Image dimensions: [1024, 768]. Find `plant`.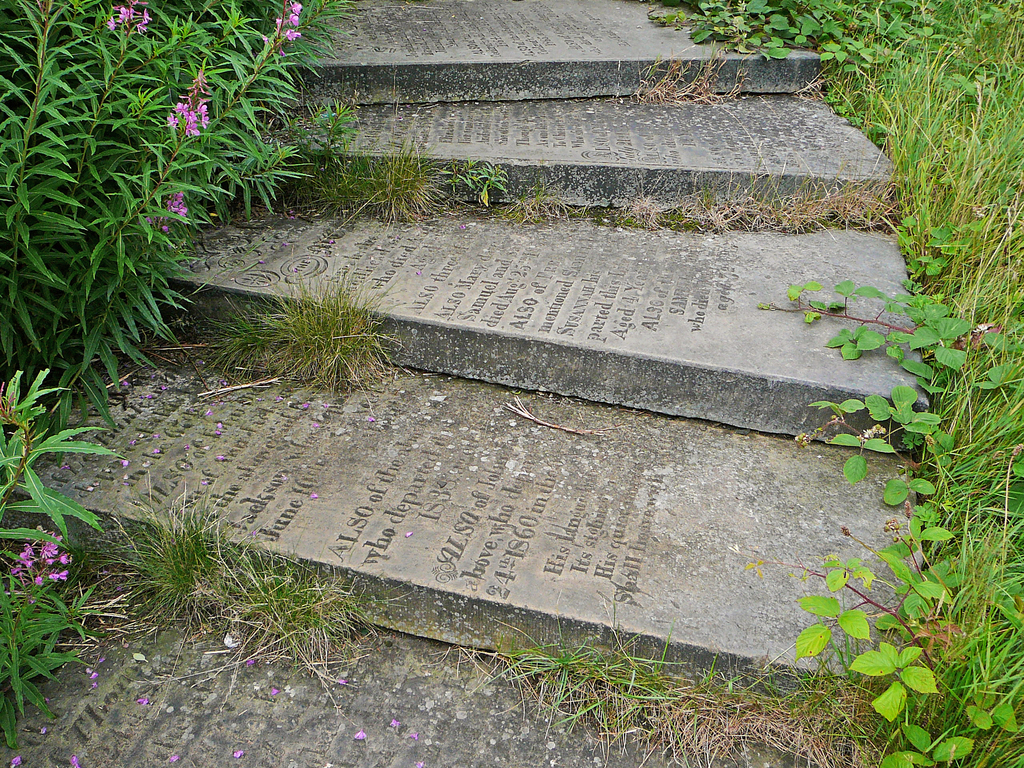
bbox=[643, 0, 1023, 61].
